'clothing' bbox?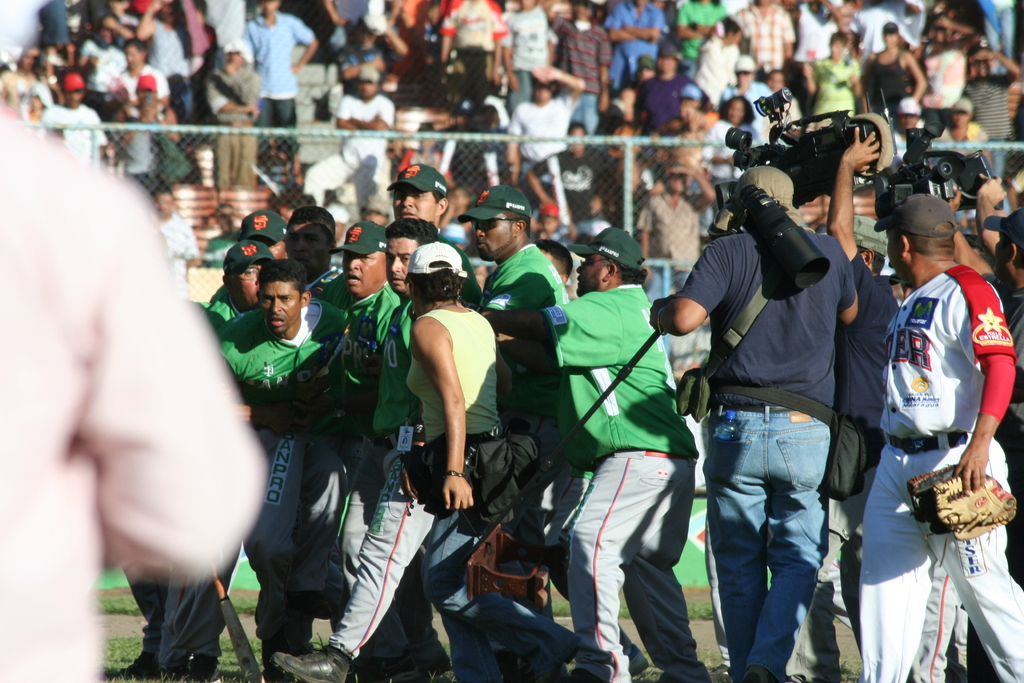
[x1=121, y1=62, x2=171, y2=115]
